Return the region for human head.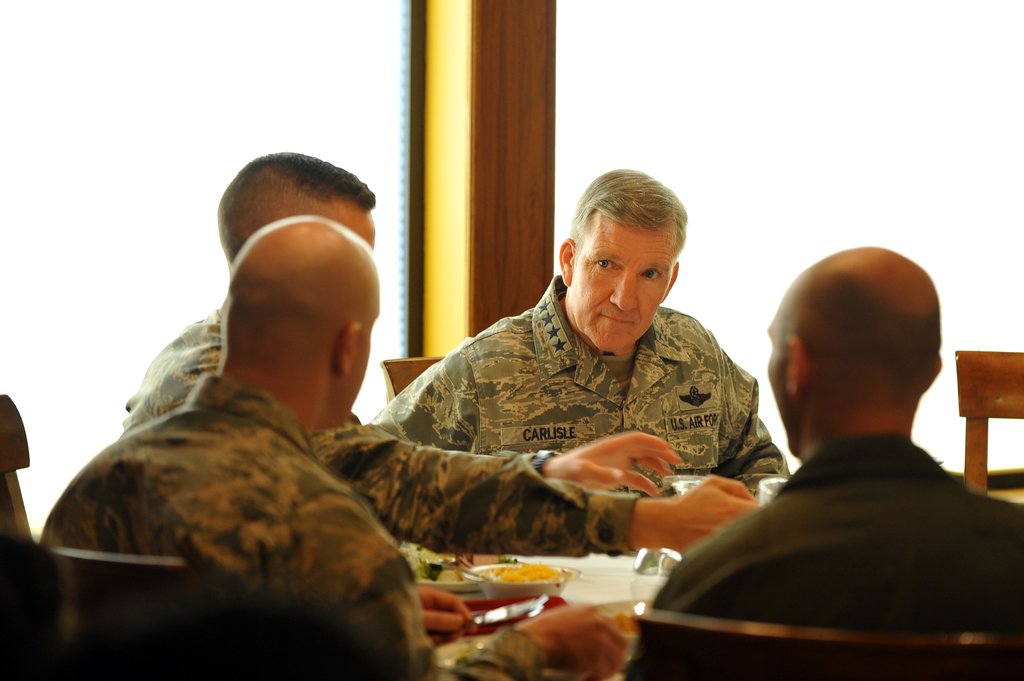
bbox(558, 167, 692, 351).
